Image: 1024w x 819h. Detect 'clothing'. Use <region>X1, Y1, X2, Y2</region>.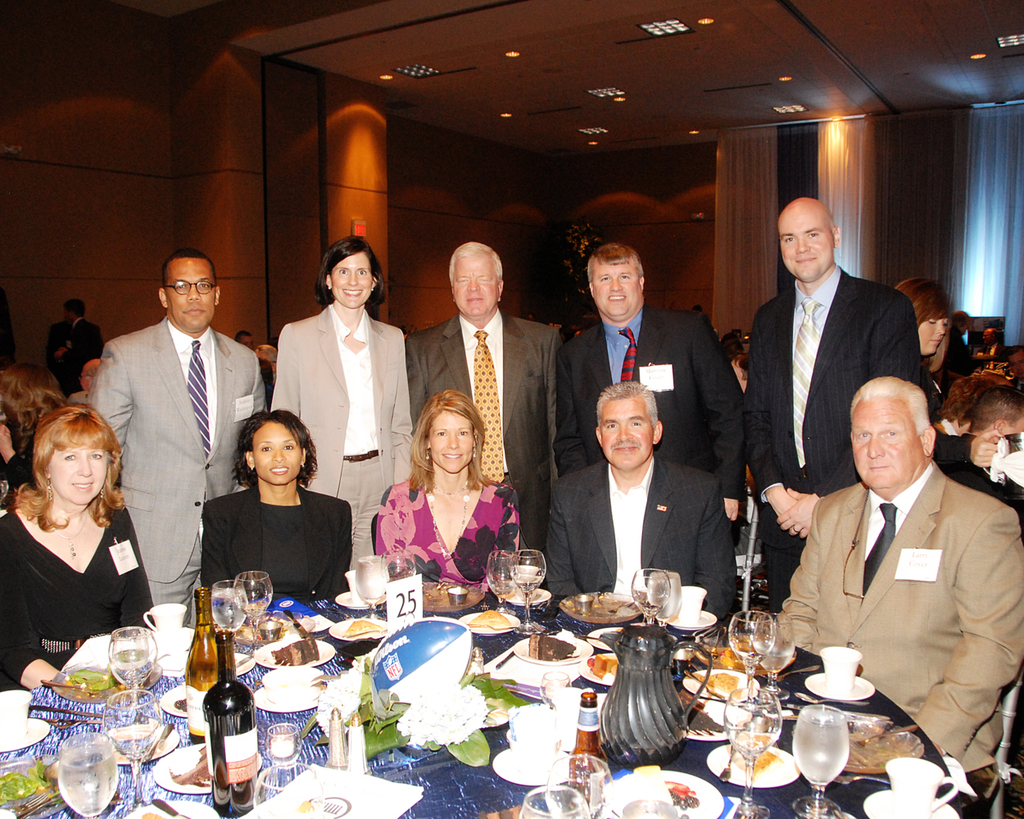
<region>274, 287, 417, 560</region>.
